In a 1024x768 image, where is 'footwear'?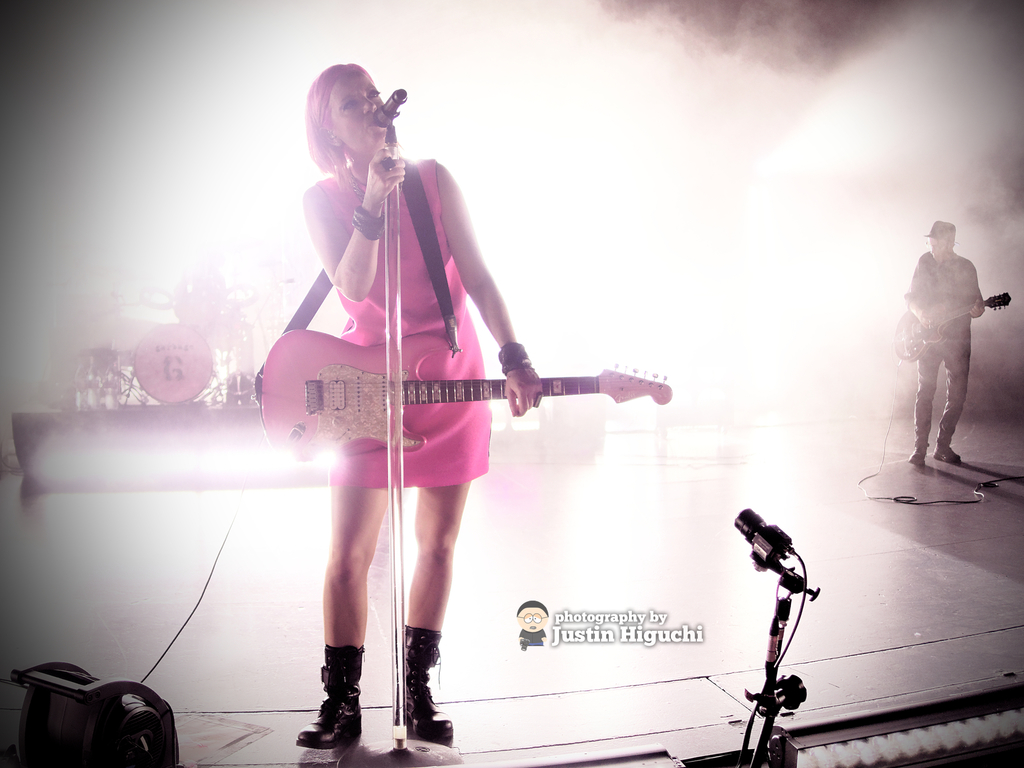
<box>935,447,959,461</box>.
